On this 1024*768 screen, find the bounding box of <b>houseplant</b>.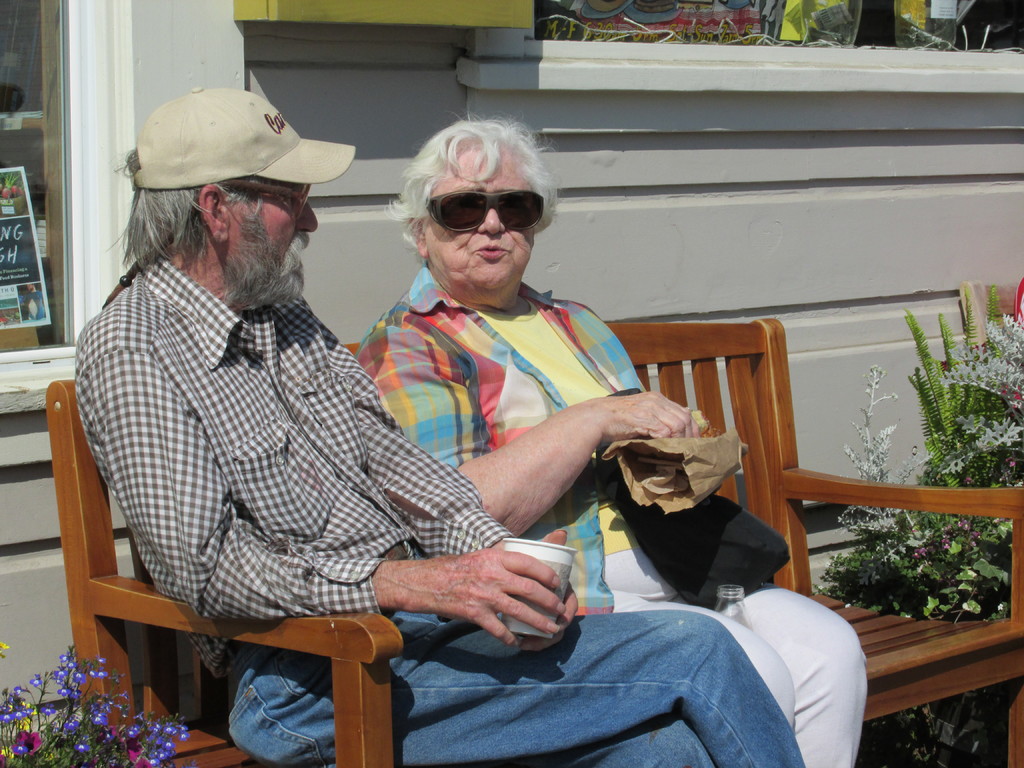
Bounding box: Rect(0, 636, 193, 767).
